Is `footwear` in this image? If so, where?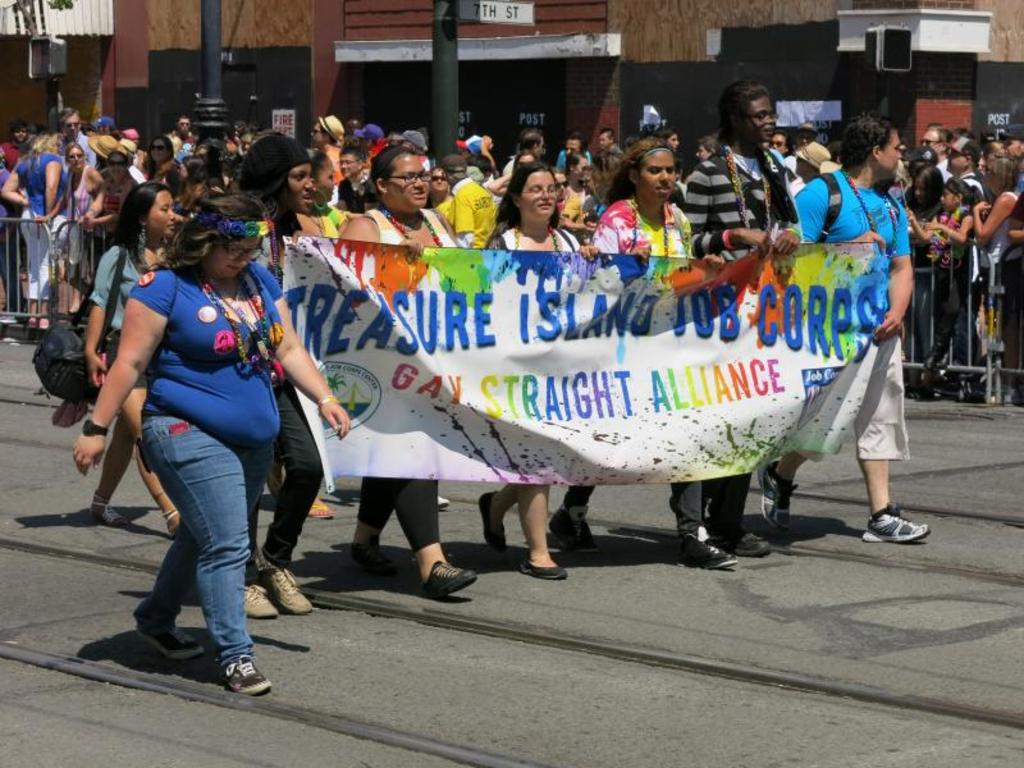
Yes, at rect(541, 492, 600, 556).
